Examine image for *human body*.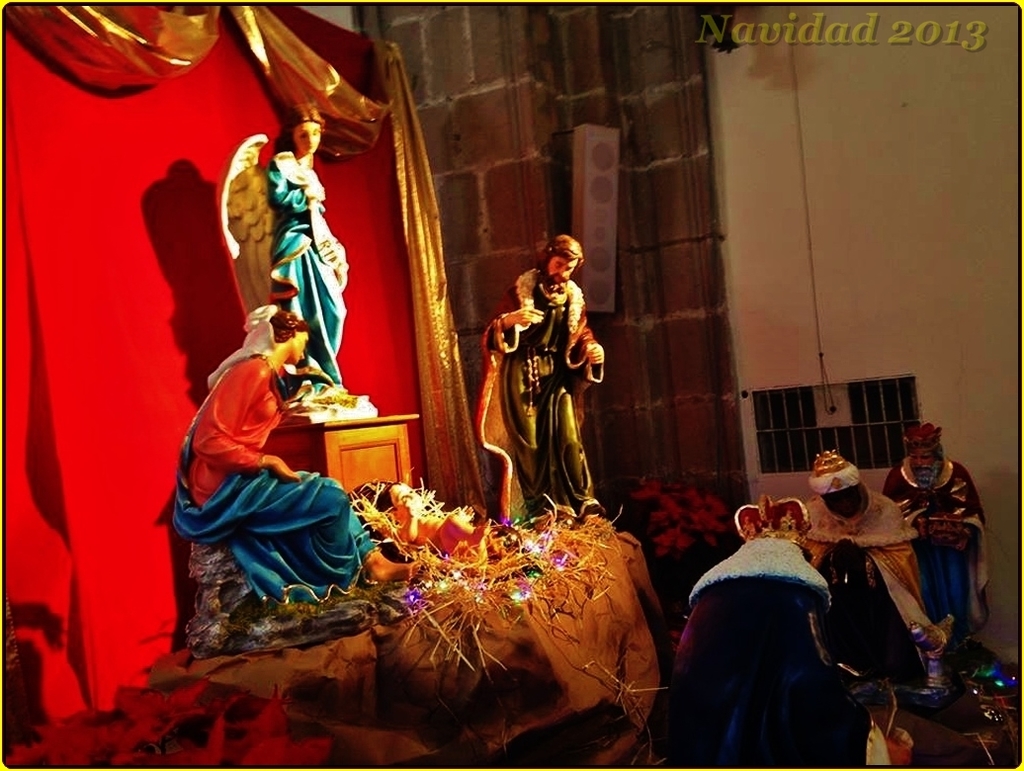
Examination result: (668, 491, 856, 769).
